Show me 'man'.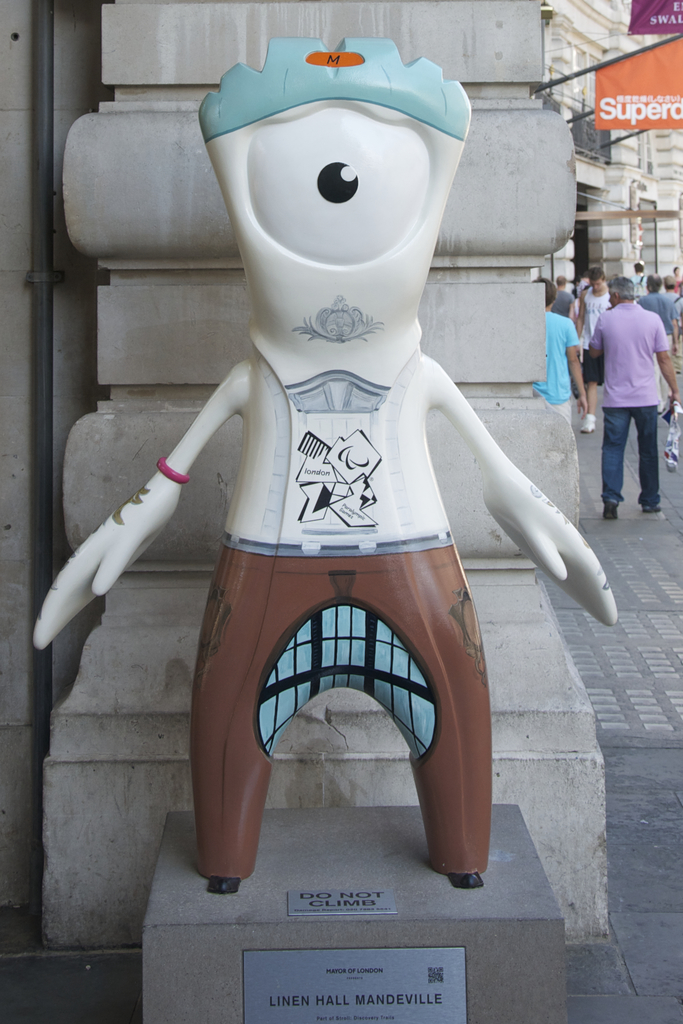
'man' is here: BBox(588, 264, 679, 506).
